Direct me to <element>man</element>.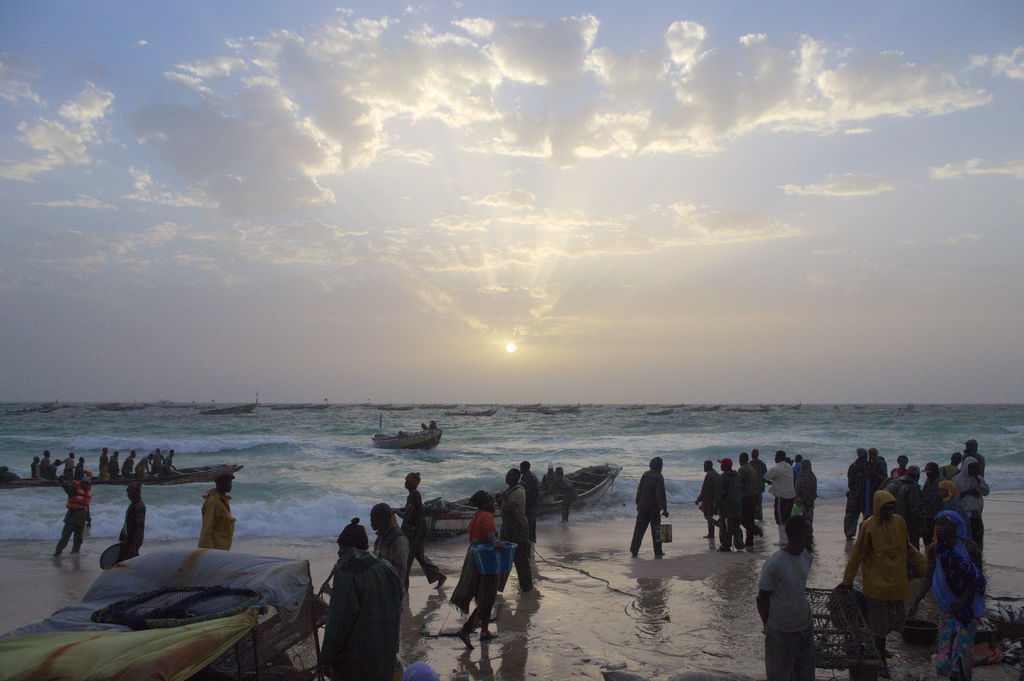
Direction: l=694, t=460, r=721, b=541.
